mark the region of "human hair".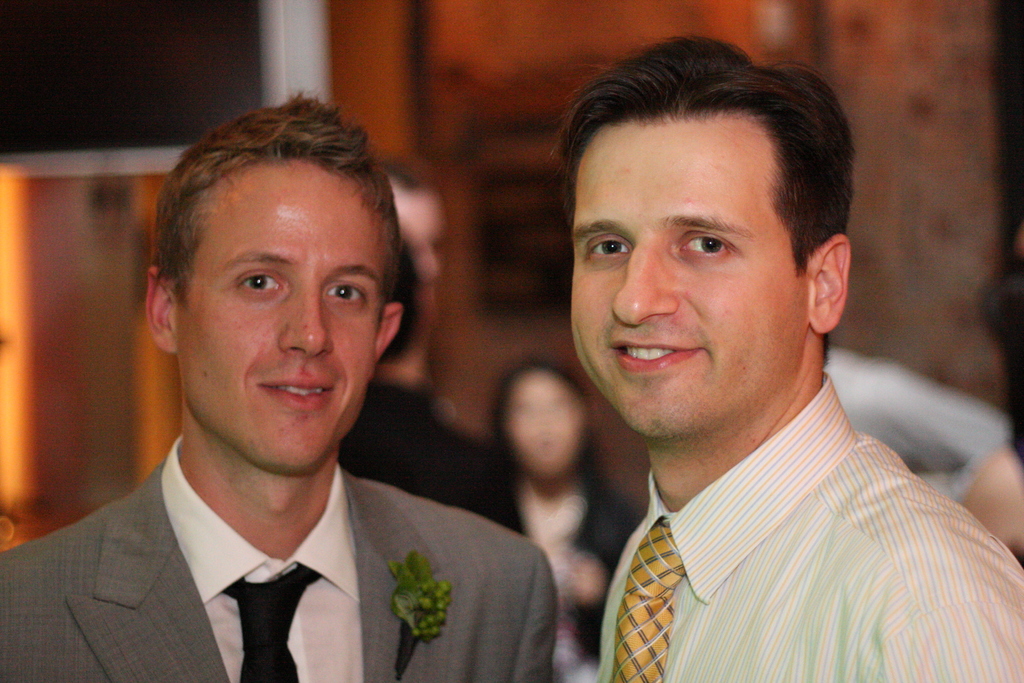
Region: [x1=388, y1=210, x2=436, y2=361].
